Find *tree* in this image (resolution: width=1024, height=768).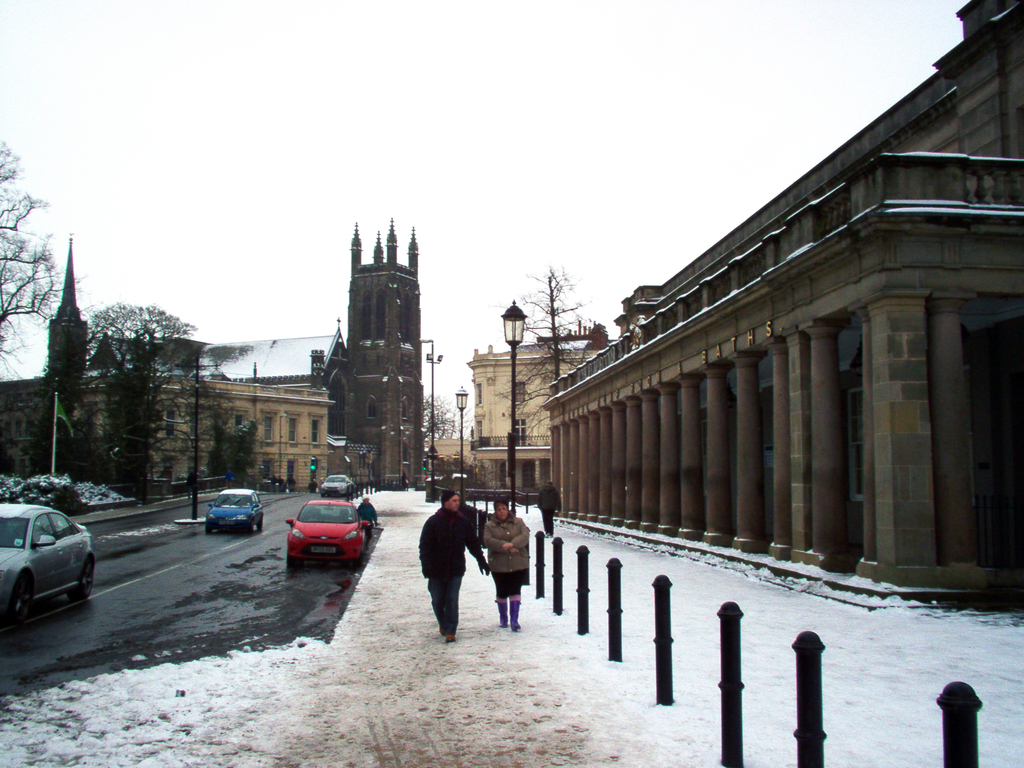
<bbox>200, 353, 254, 492</bbox>.
